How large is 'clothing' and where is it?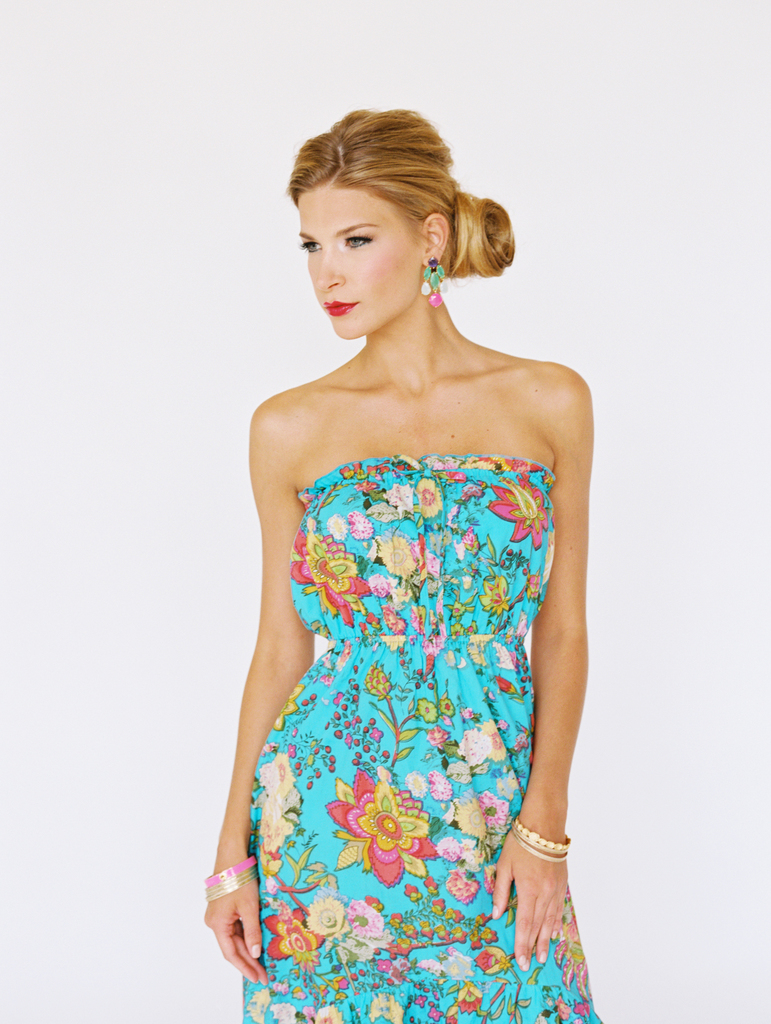
Bounding box: {"x1": 250, "y1": 450, "x2": 603, "y2": 1023}.
